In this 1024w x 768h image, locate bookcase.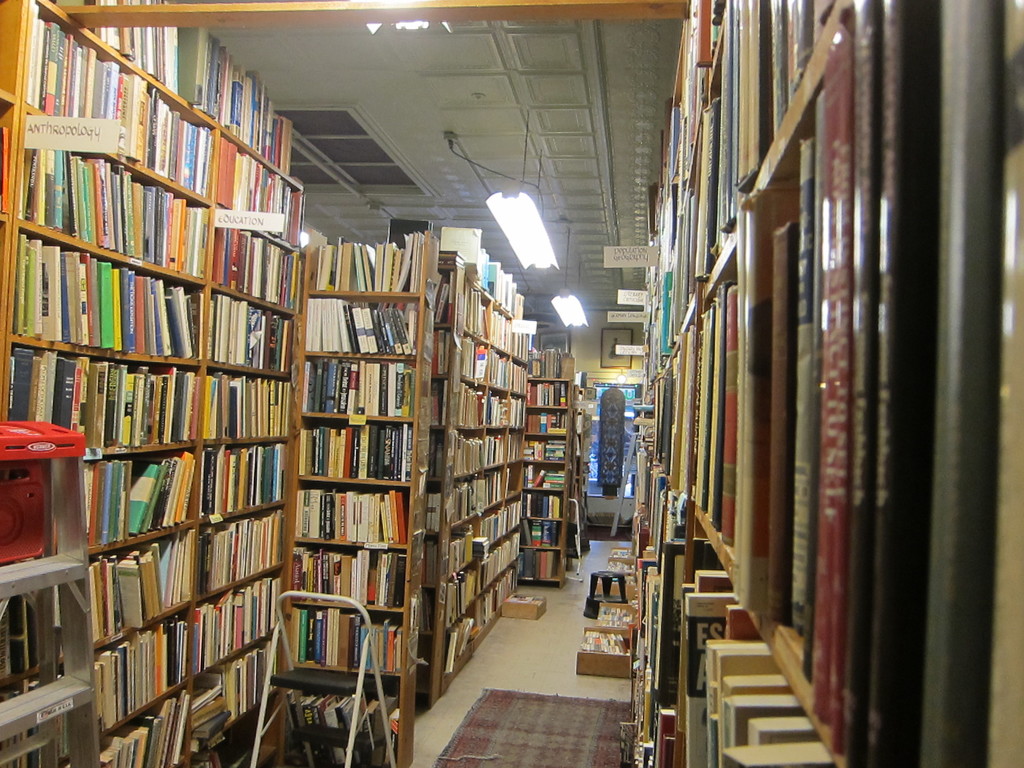
Bounding box: detection(0, 0, 309, 767).
